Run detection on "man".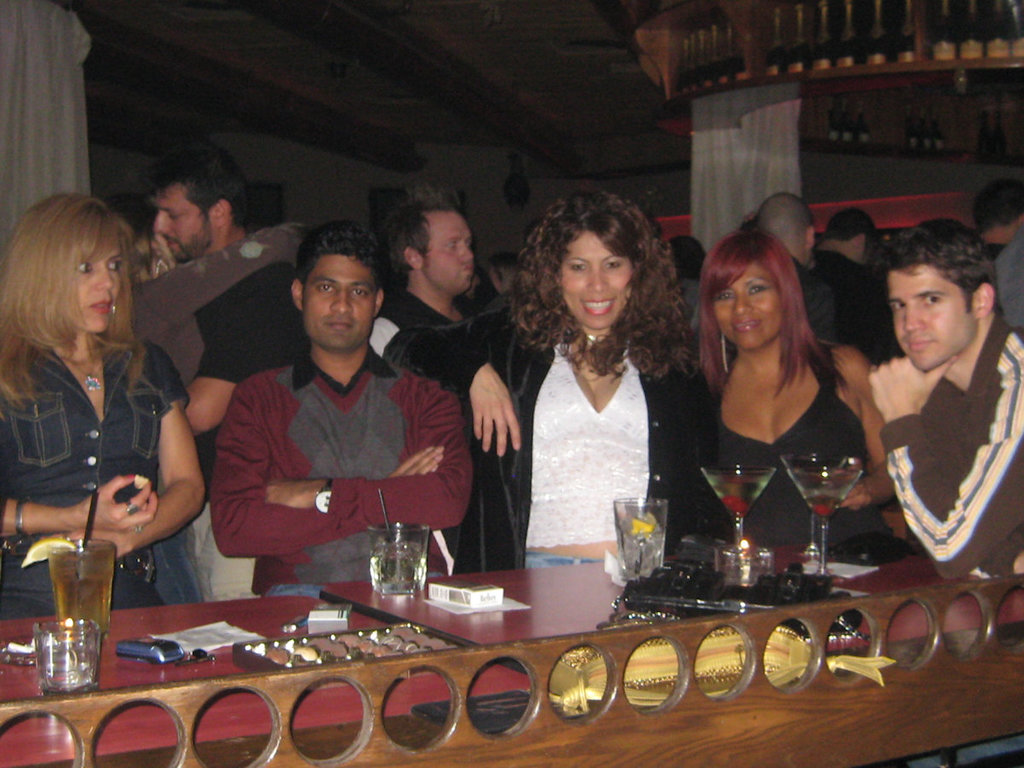
Result: [974,183,1023,335].
